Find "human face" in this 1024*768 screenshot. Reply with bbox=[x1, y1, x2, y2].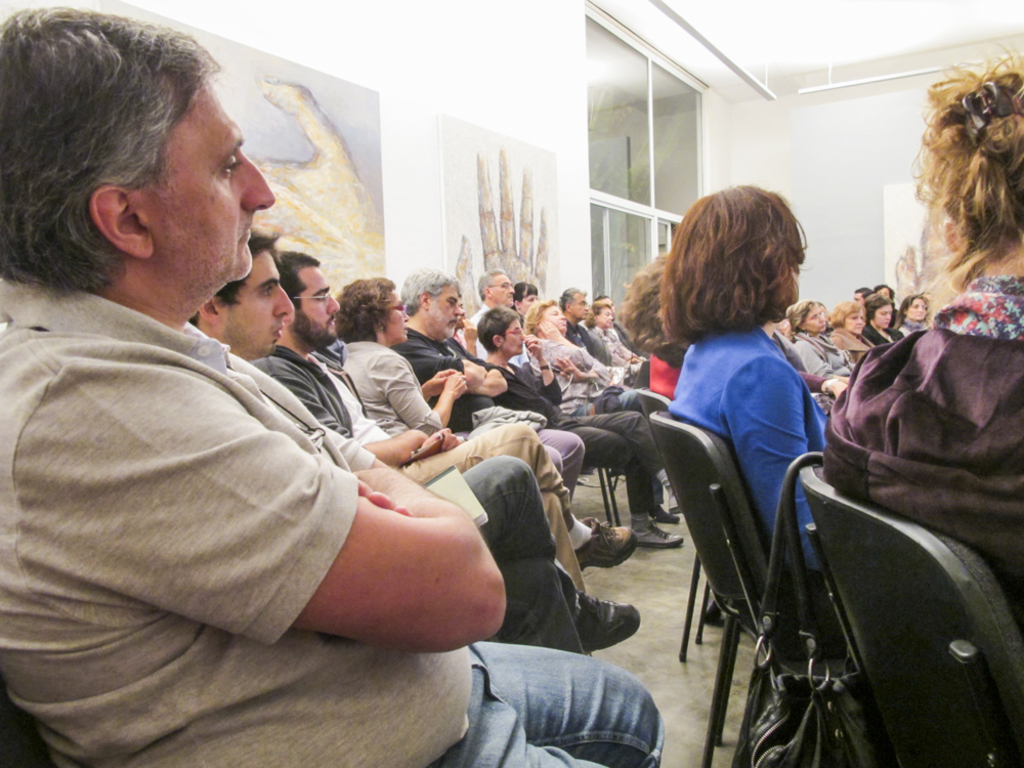
bbox=[231, 249, 296, 356].
